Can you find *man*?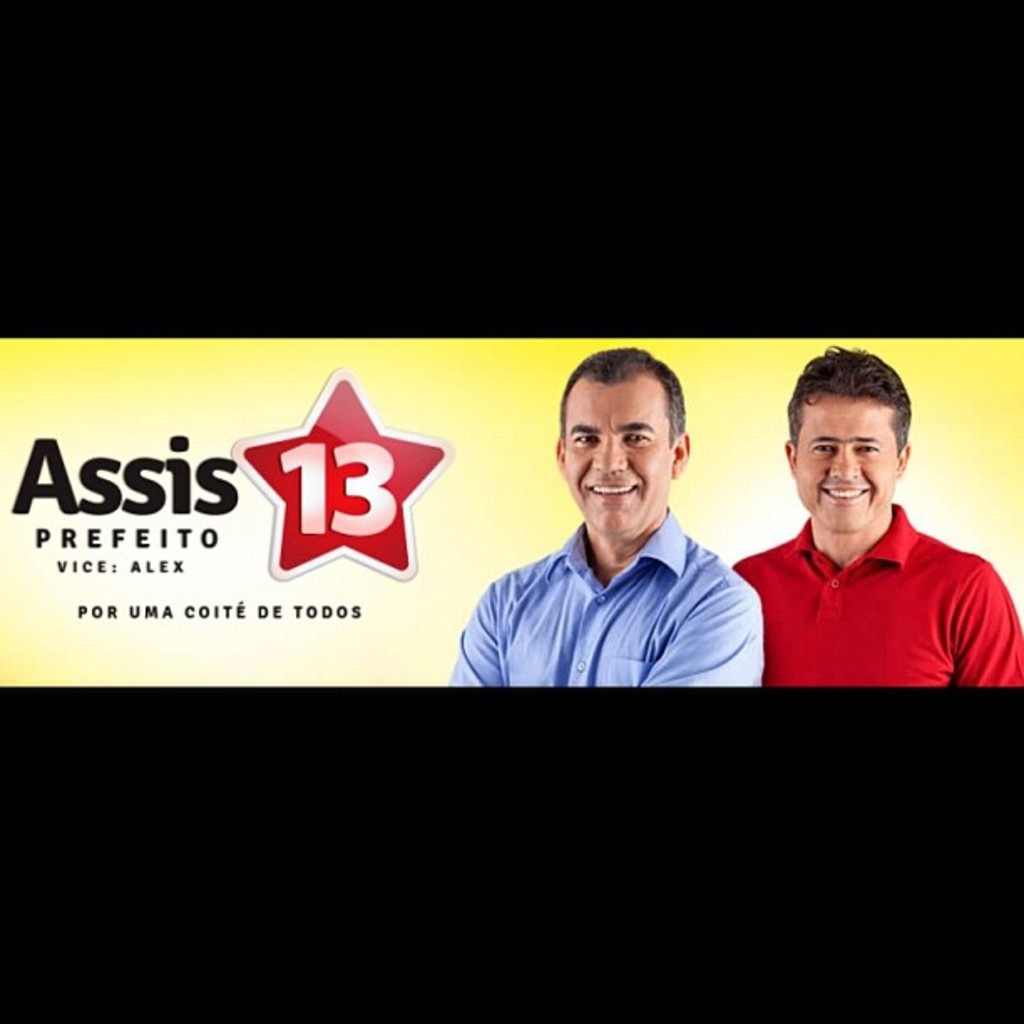
Yes, bounding box: rect(447, 345, 771, 703).
